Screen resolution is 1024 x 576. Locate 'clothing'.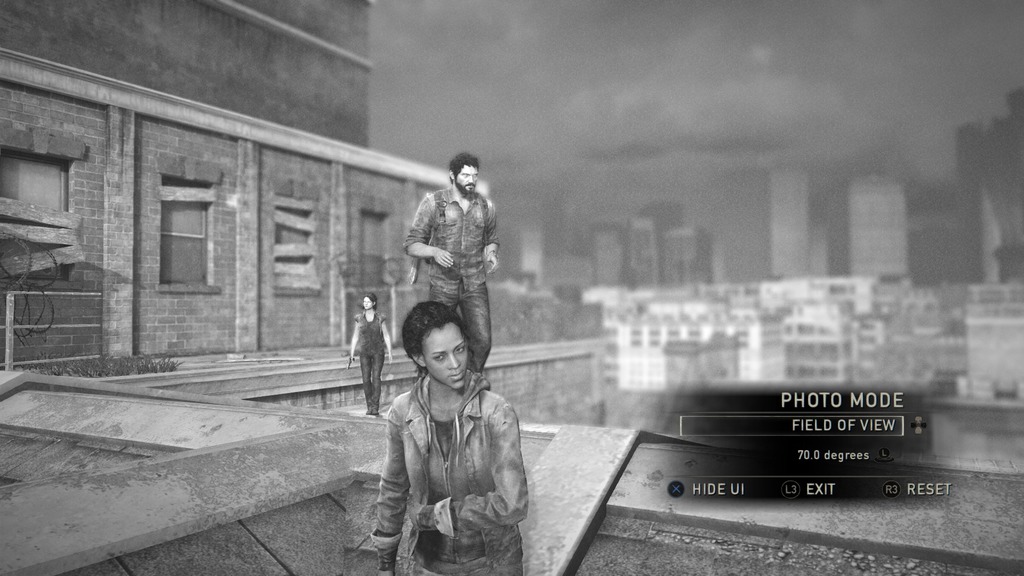
bbox(345, 313, 391, 384).
